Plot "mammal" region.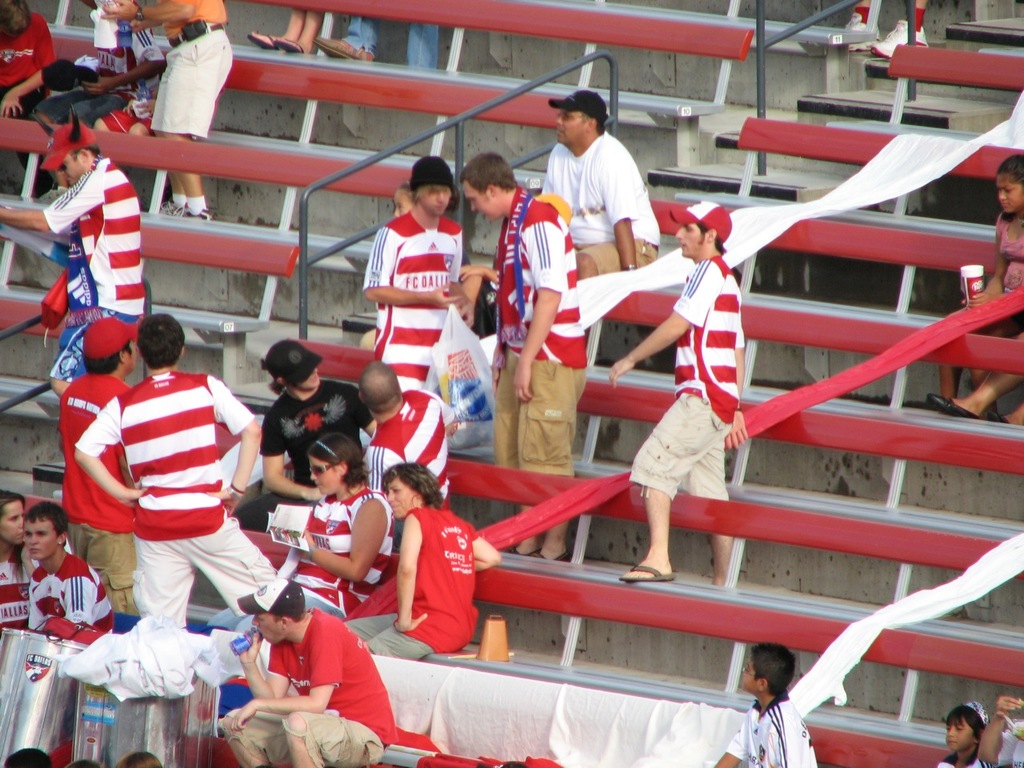
Plotted at {"x1": 17, "y1": 499, "x2": 118, "y2": 650}.
